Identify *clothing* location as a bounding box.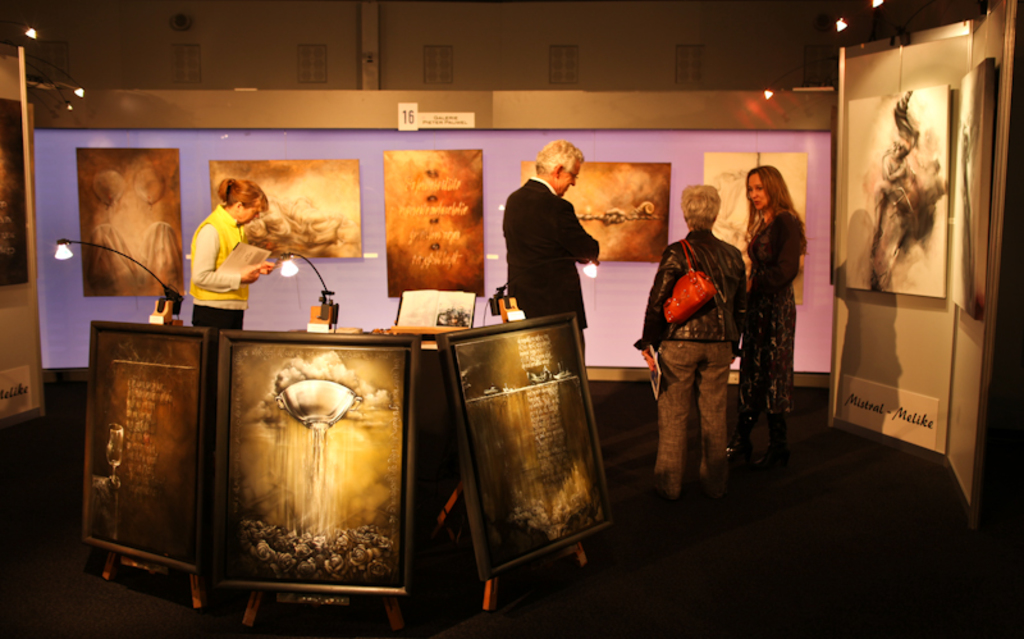
l=636, t=228, r=748, b=499.
